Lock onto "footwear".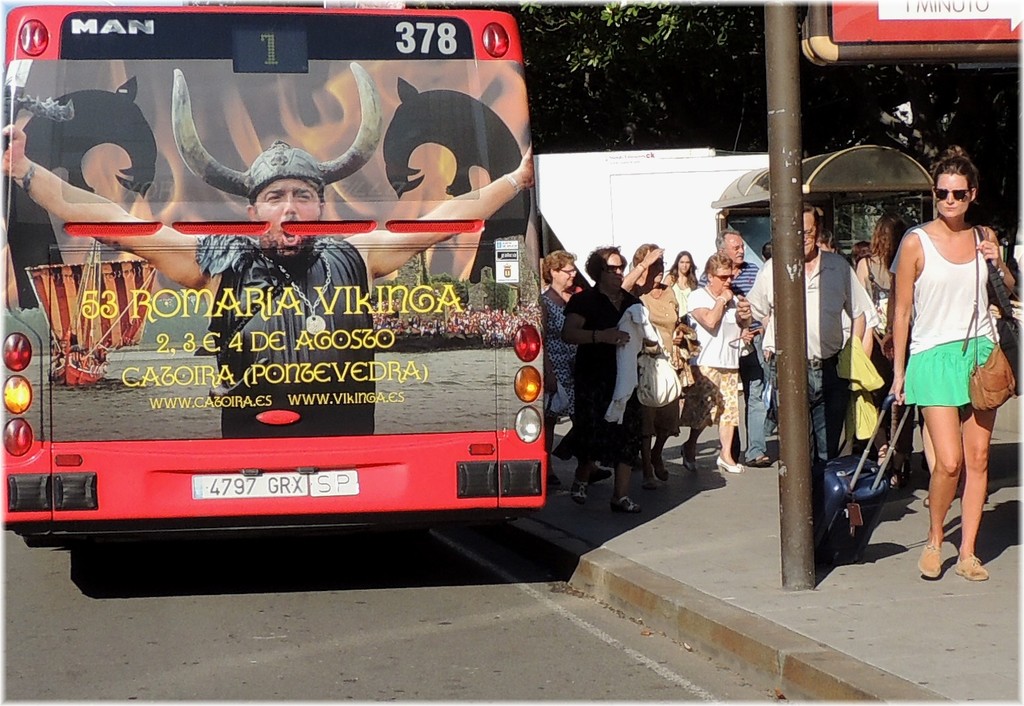
Locked: detection(712, 453, 747, 472).
